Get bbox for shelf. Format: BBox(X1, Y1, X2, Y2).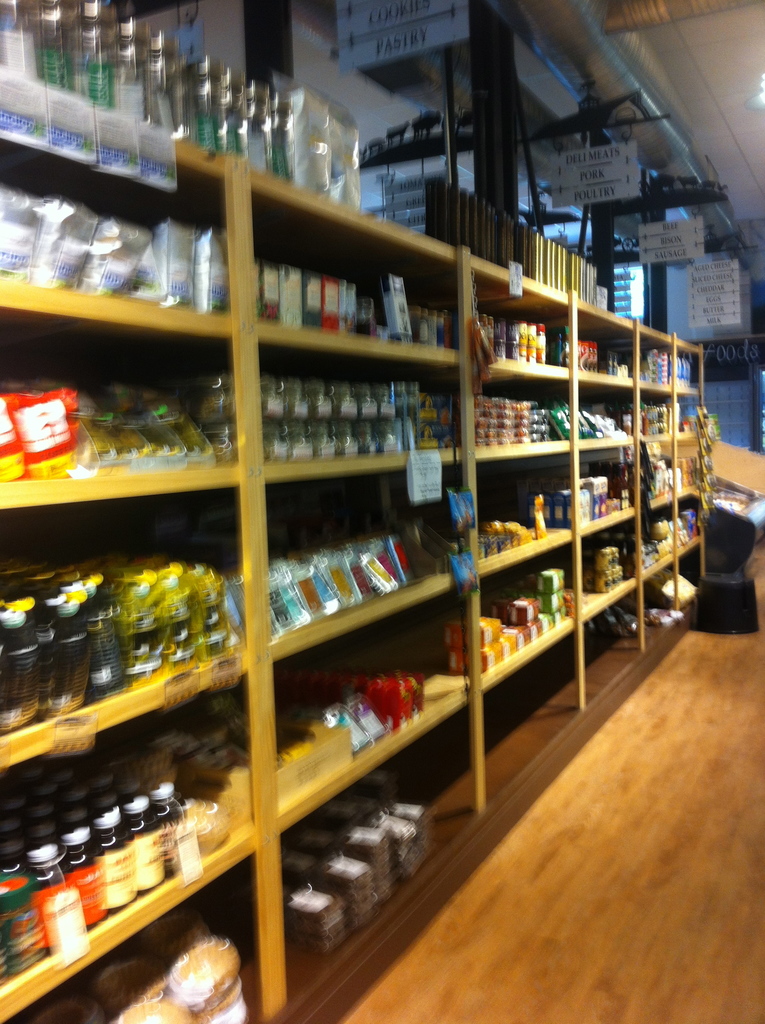
BBox(680, 494, 702, 554).
